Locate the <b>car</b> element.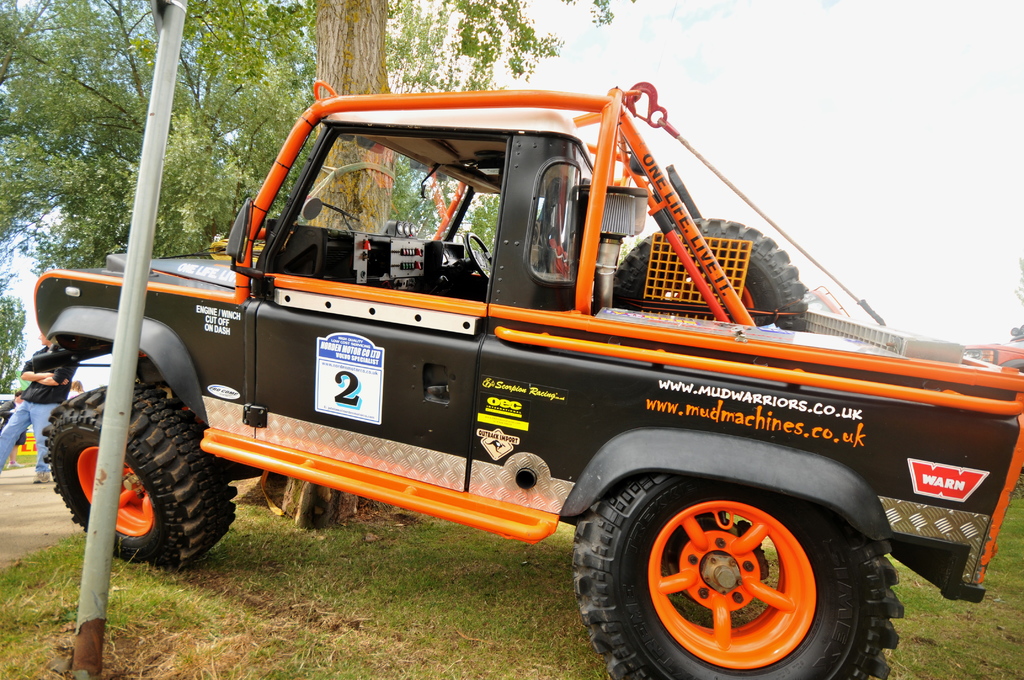
Element bbox: crop(33, 85, 1023, 679).
